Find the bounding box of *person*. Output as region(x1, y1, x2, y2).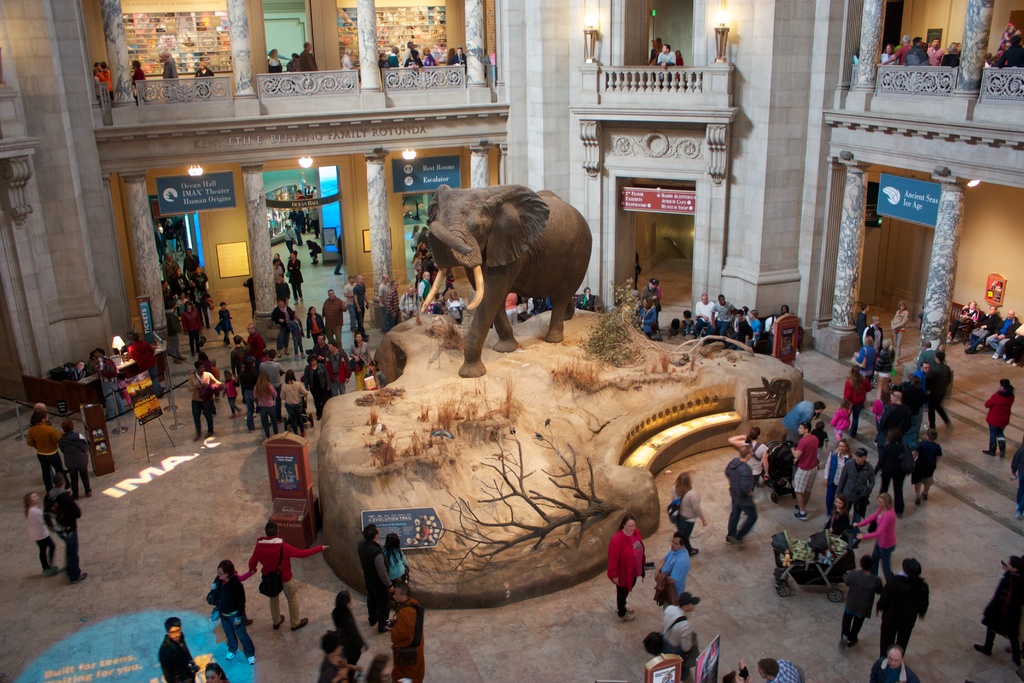
region(854, 306, 868, 338).
